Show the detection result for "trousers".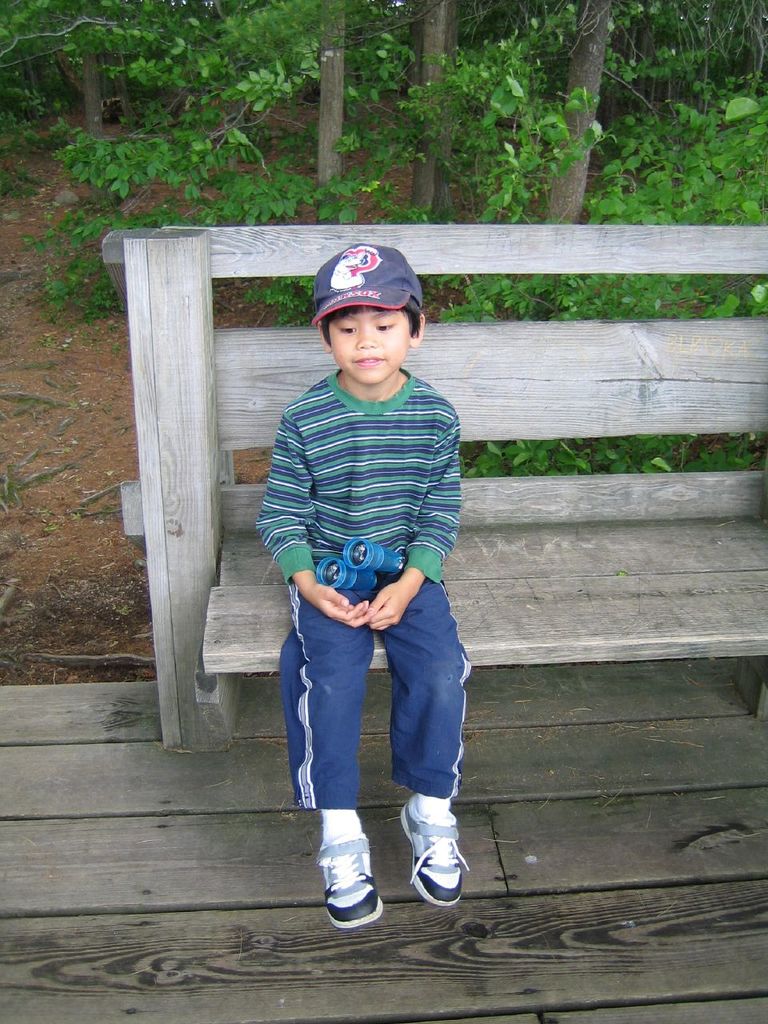
locate(278, 565, 468, 827).
